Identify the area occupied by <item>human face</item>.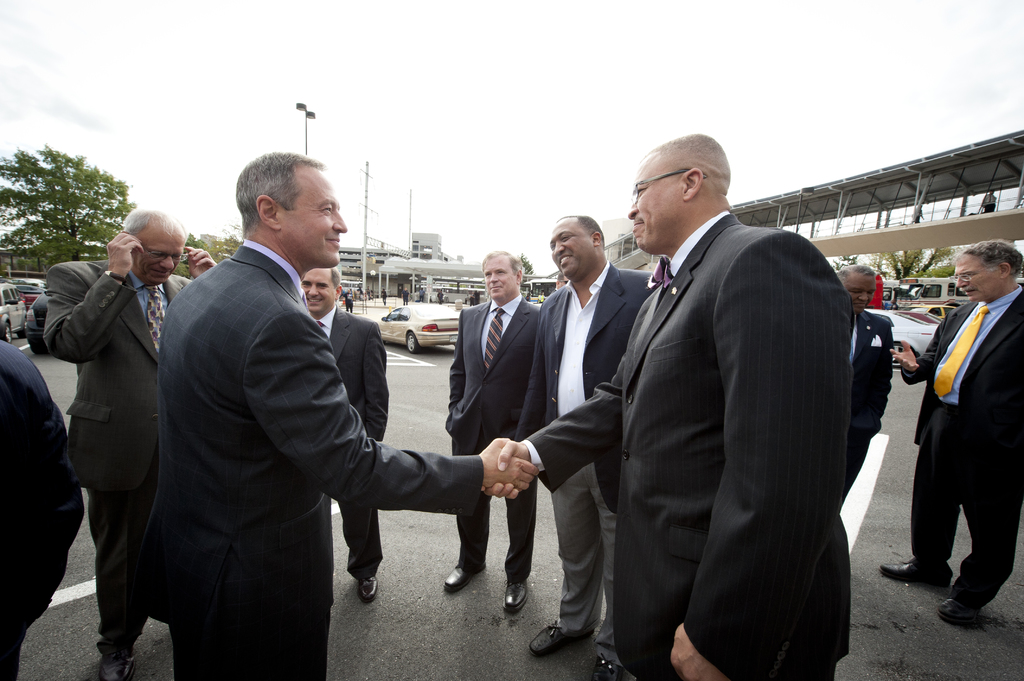
Area: crop(540, 214, 594, 278).
